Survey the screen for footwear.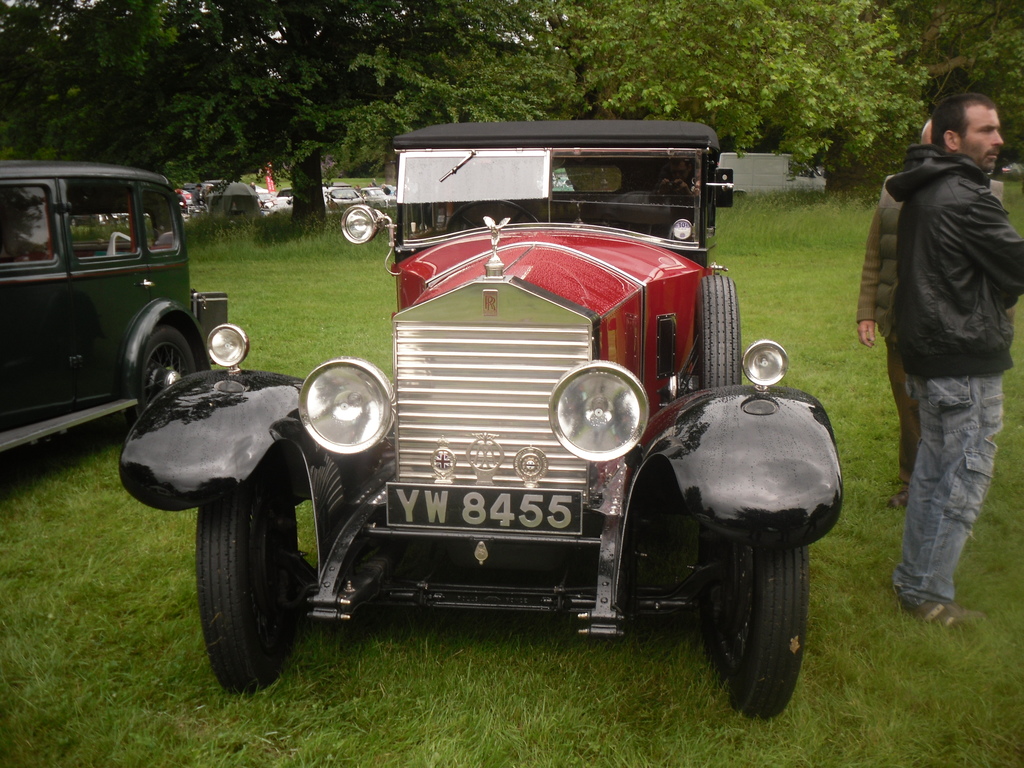
Survey found: BBox(886, 489, 904, 510).
